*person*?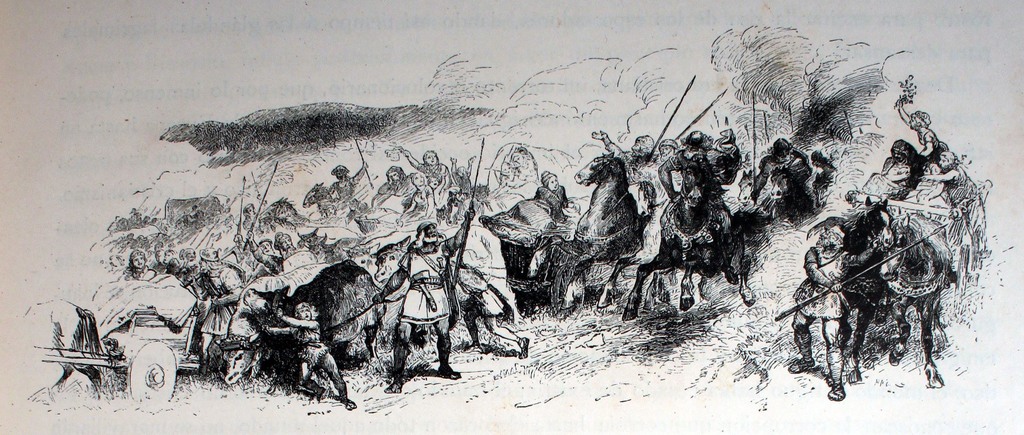
bbox(897, 88, 939, 166)
